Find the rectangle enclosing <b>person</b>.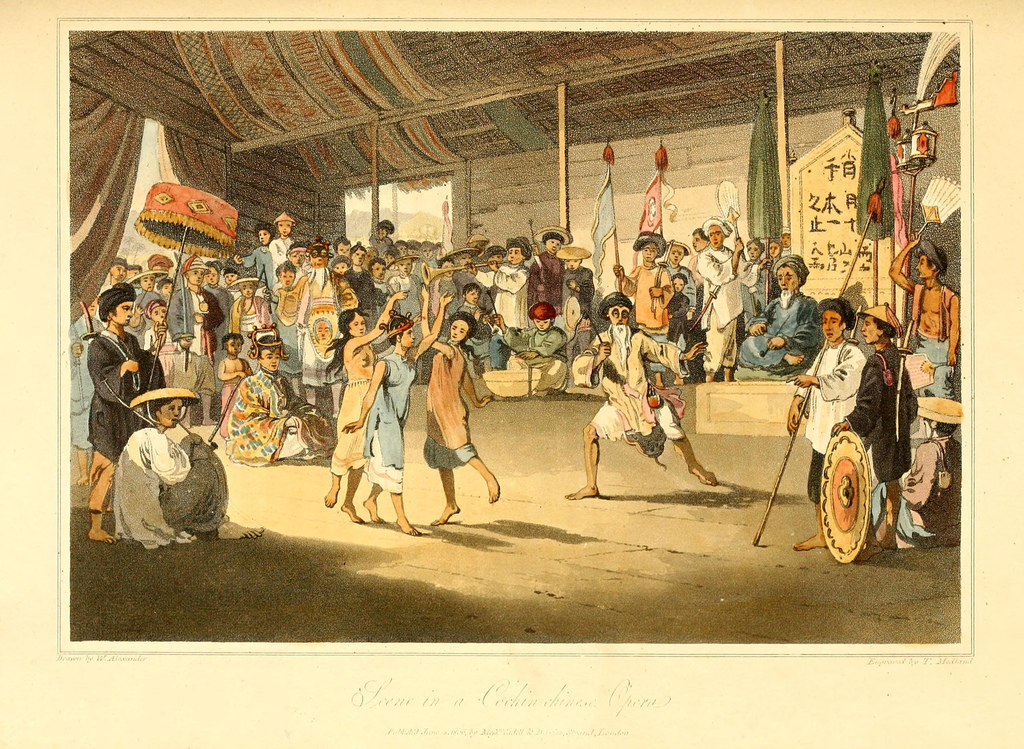
crop(266, 259, 306, 336).
